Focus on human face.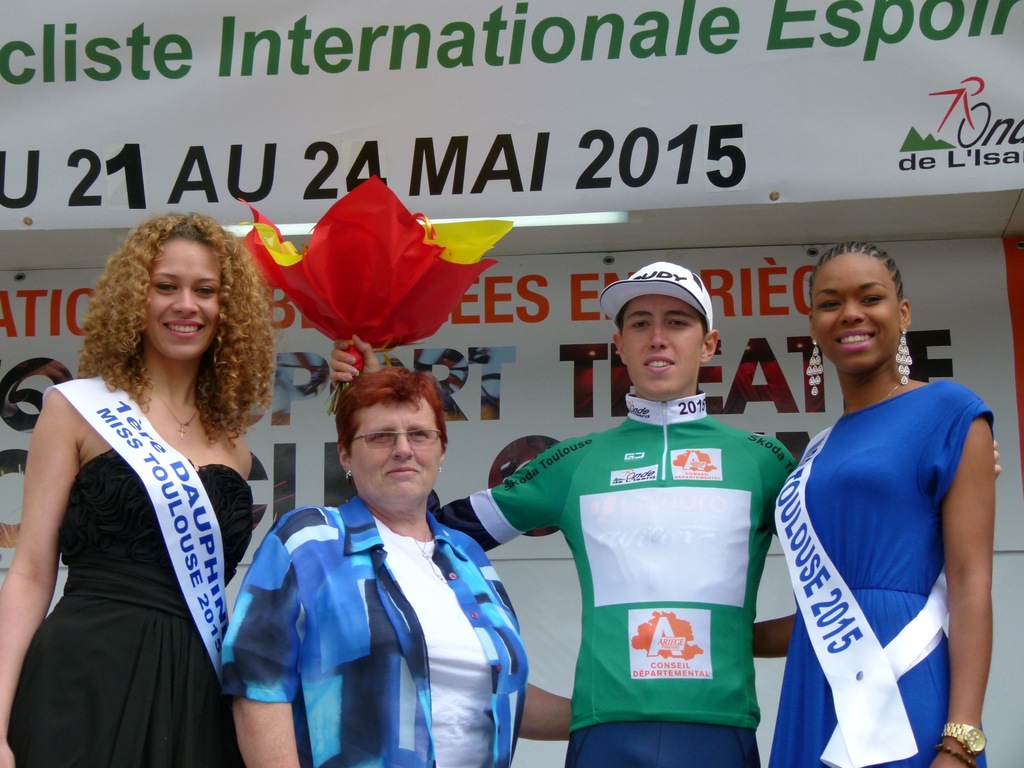
Focused at region(351, 399, 444, 512).
